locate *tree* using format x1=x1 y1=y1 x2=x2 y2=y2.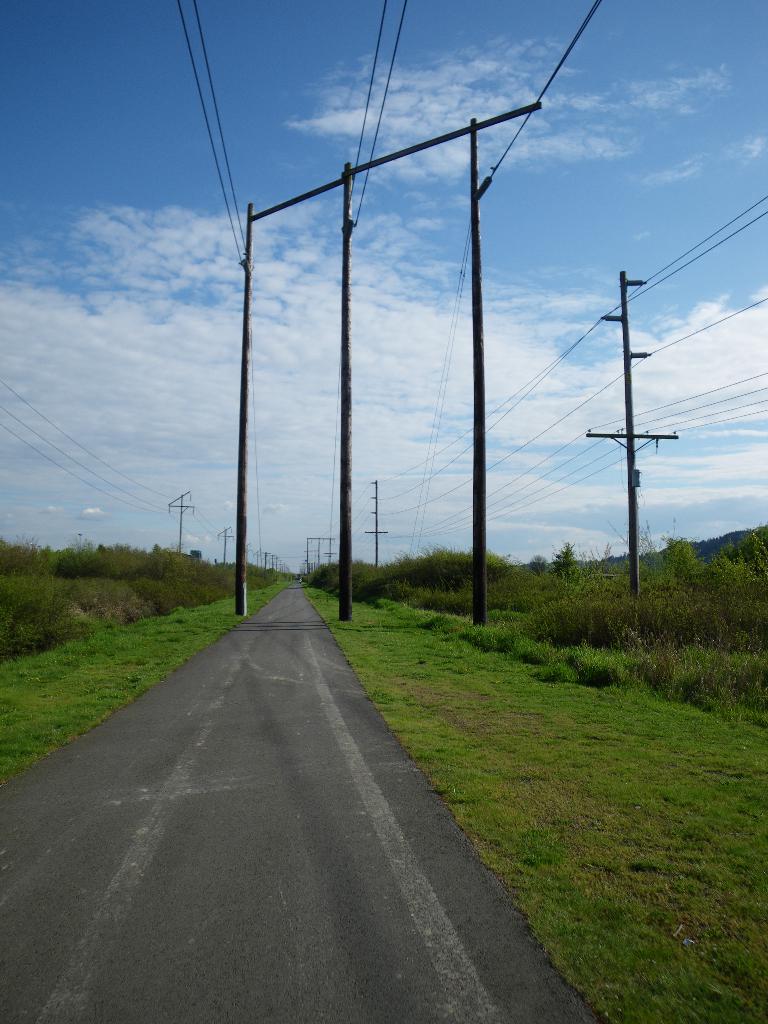
x1=552 y1=542 x2=586 y2=582.
